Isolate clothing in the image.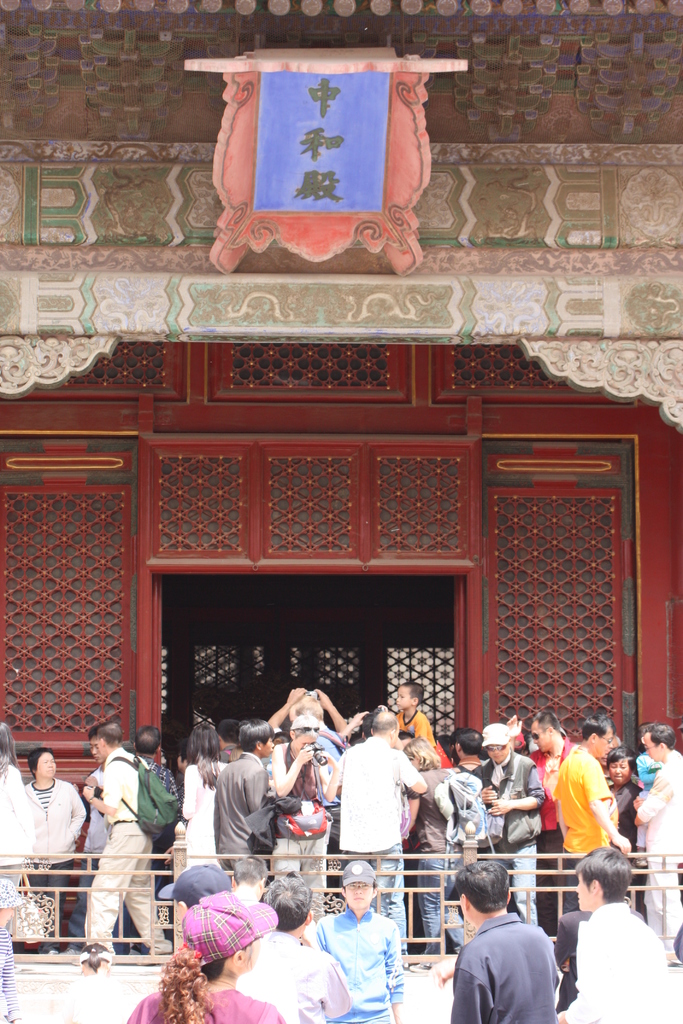
Isolated region: {"left": 453, "top": 909, "right": 575, "bottom": 1019}.
